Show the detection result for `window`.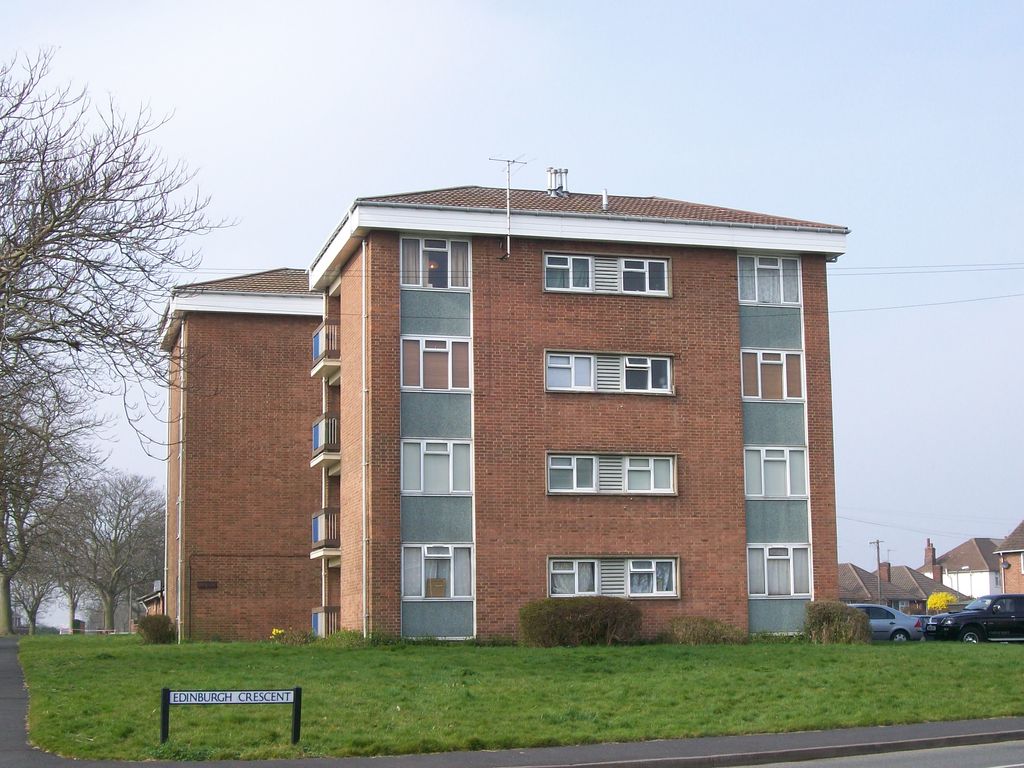
BBox(388, 229, 478, 296).
